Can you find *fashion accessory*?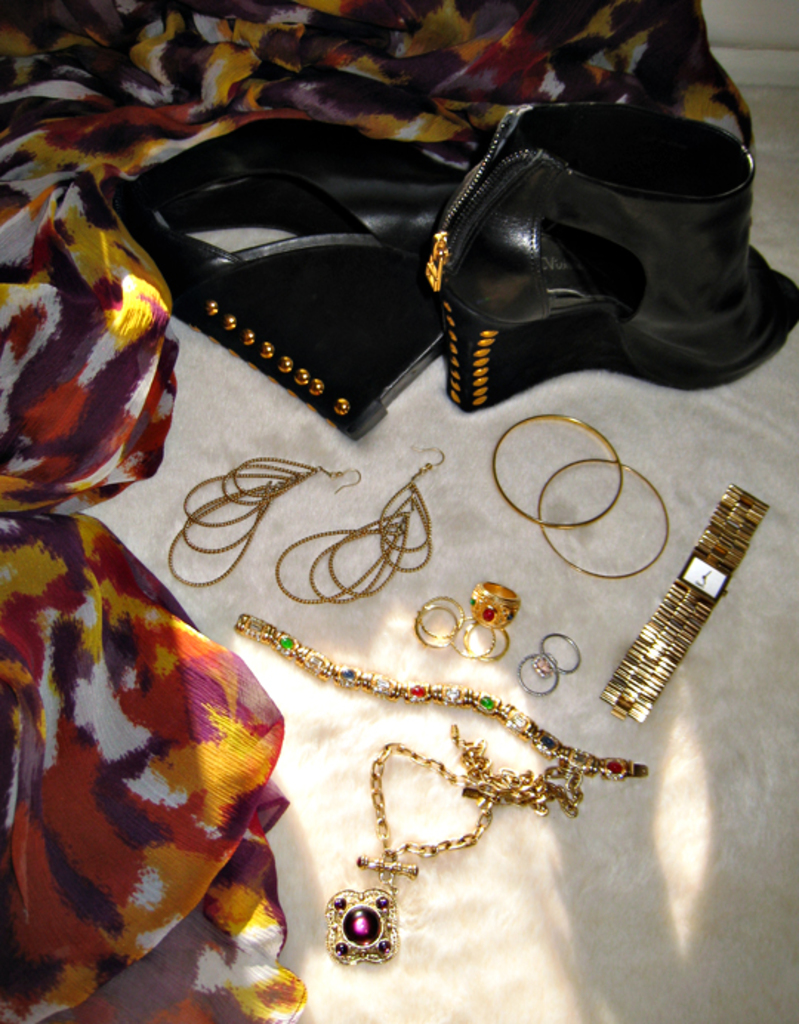
Yes, bounding box: [111,118,468,439].
